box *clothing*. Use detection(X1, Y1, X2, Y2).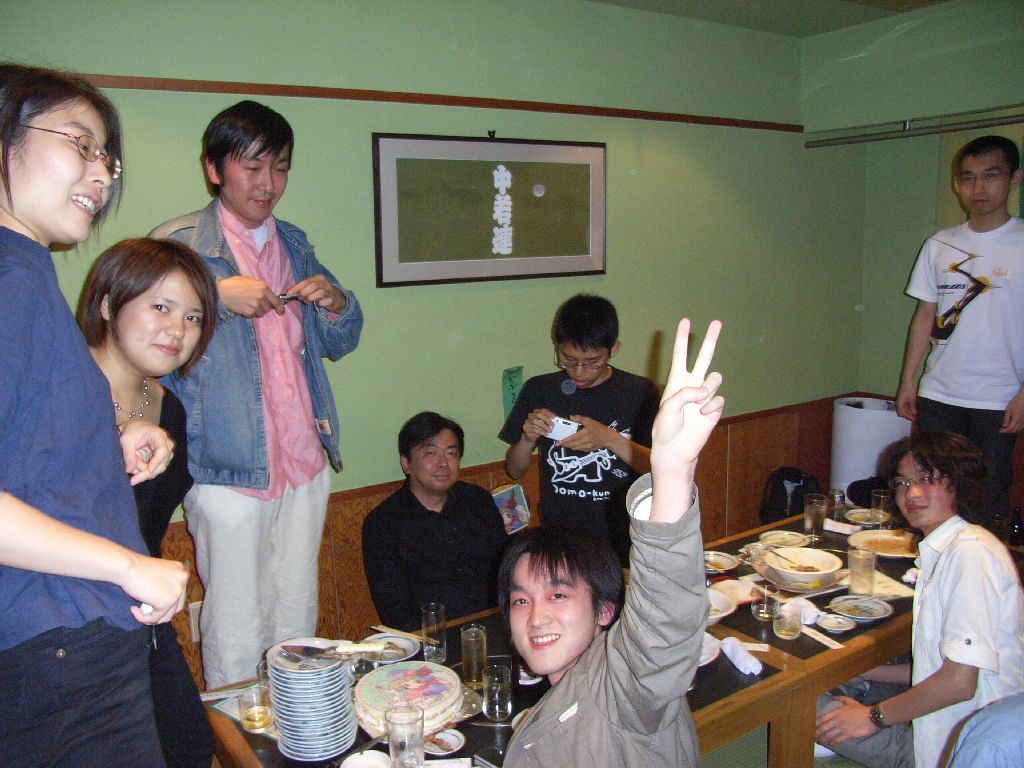
detection(0, 226, 165, 767).
